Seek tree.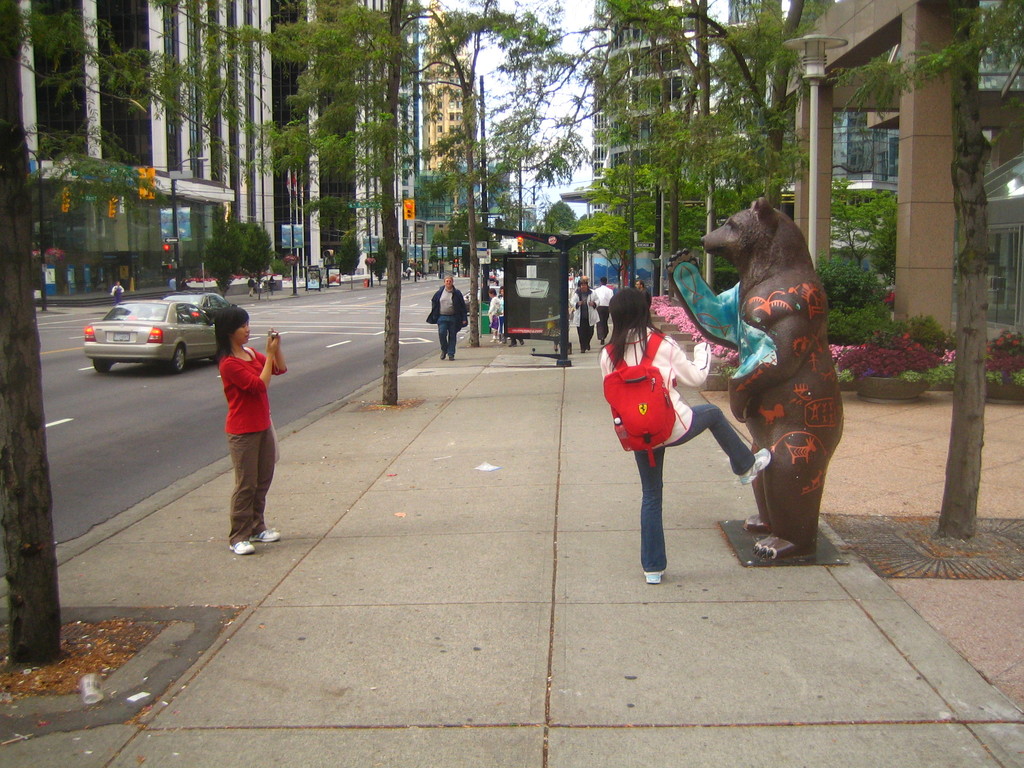
bbox=(835, 170, 903, 269).
